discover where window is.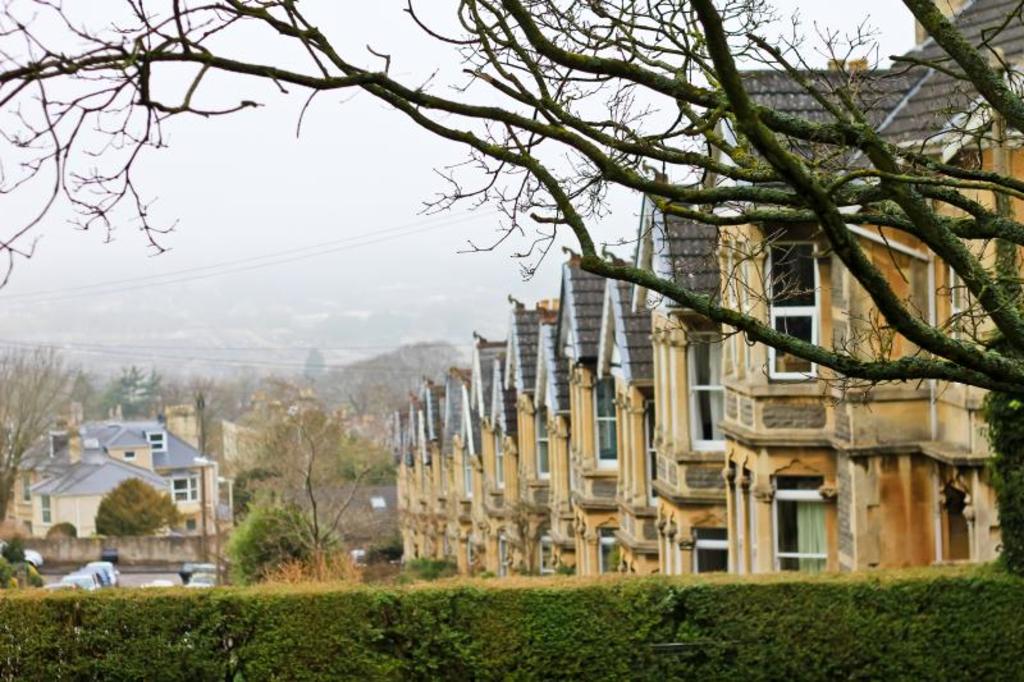
Discovered at region(539, 525, 557, 575).
